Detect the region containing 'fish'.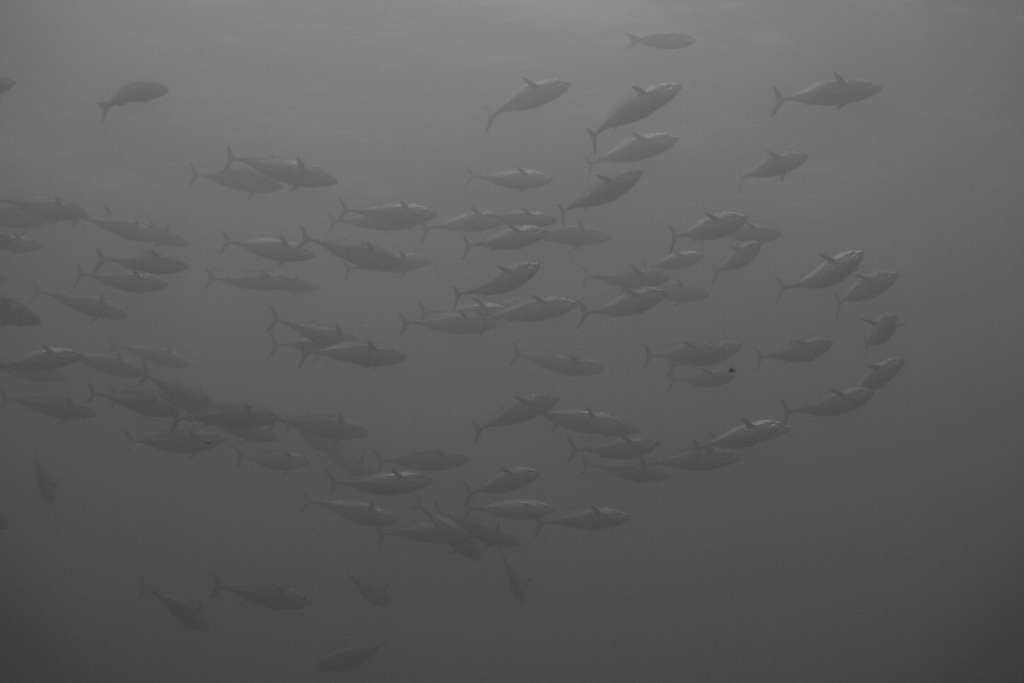
select_region(505, 567, 535, 620).
